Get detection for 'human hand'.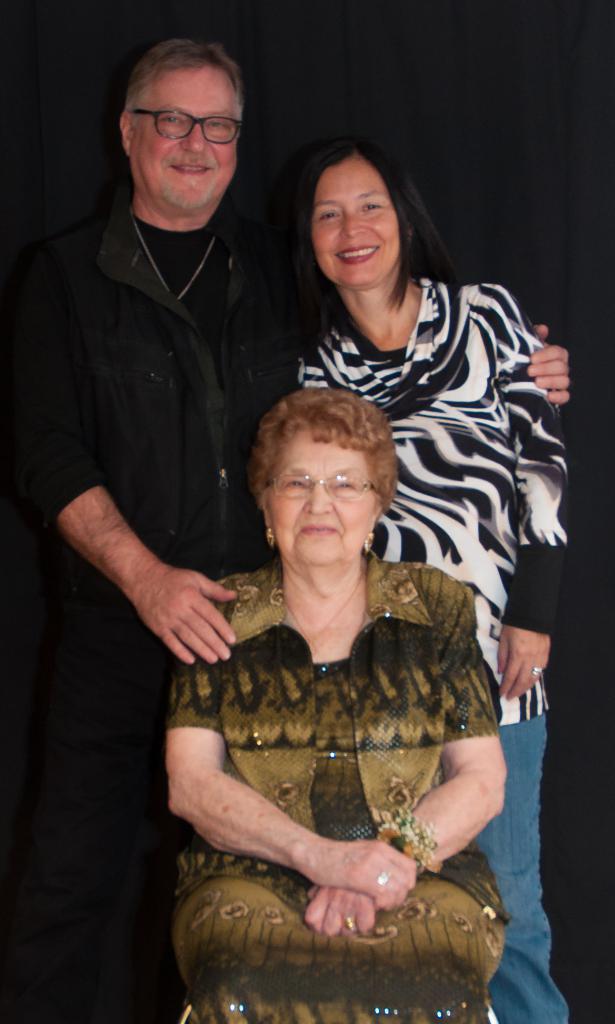
Detection: [left=113, top=546, right=249, bottom=671].
